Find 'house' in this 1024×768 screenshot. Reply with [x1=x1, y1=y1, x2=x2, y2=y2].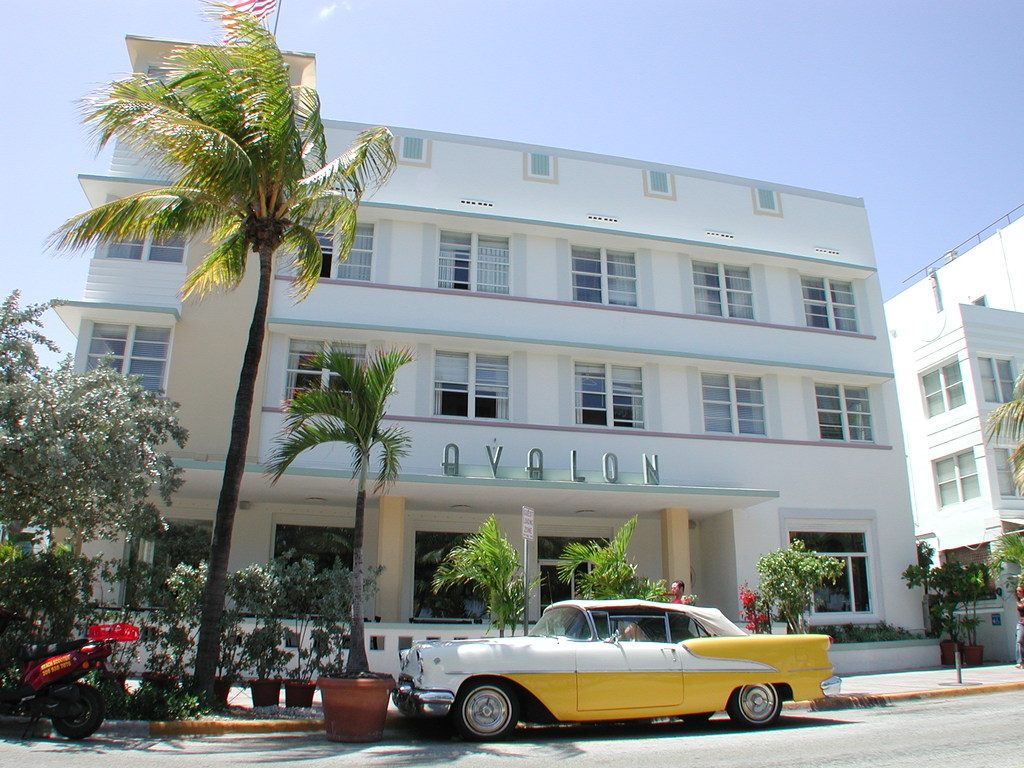
[x1=60, y1=71, x2=987, y2=687].
